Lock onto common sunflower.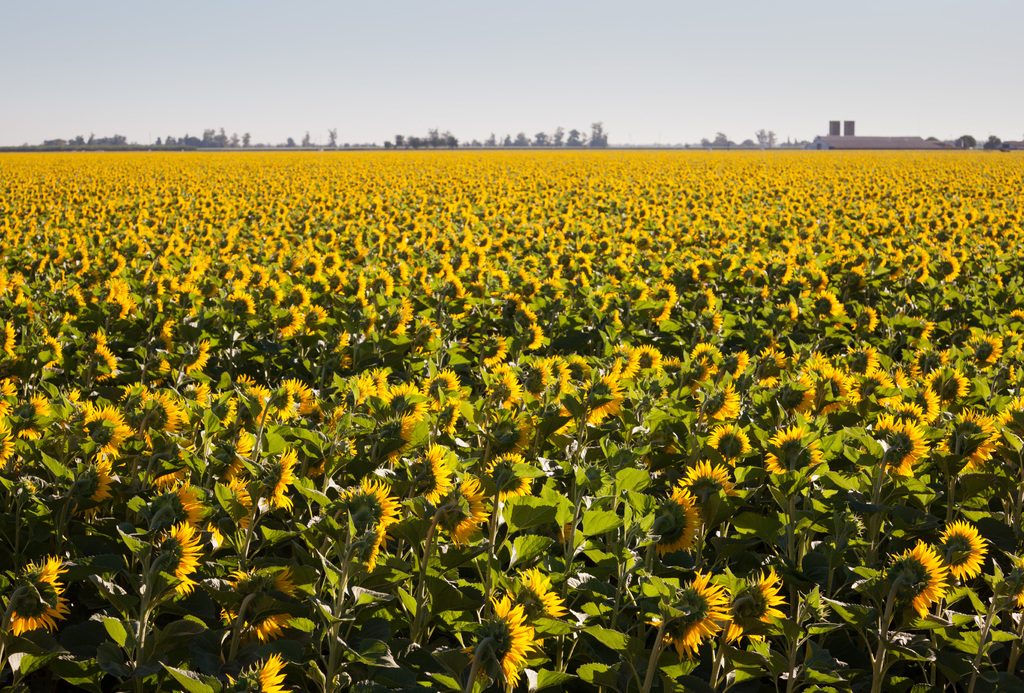
Locked: {"x1": 701, "y1": 395, "x2": 734, "y2": 409}.
